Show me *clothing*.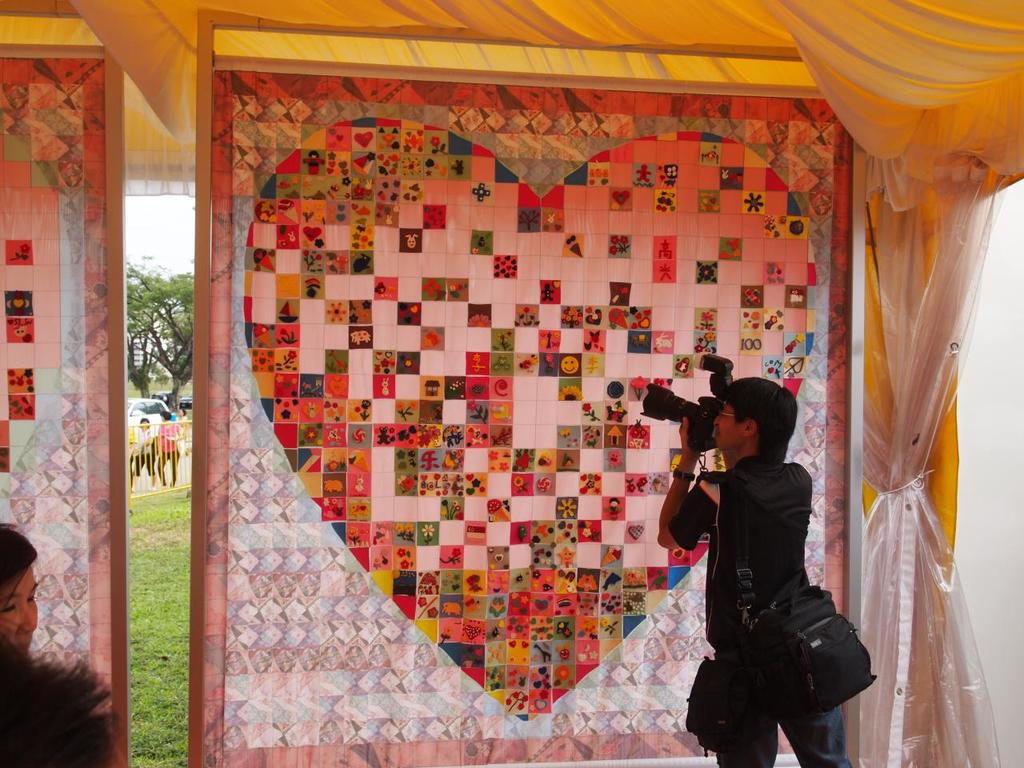
*clothing* is here: 718 402 746 454.
